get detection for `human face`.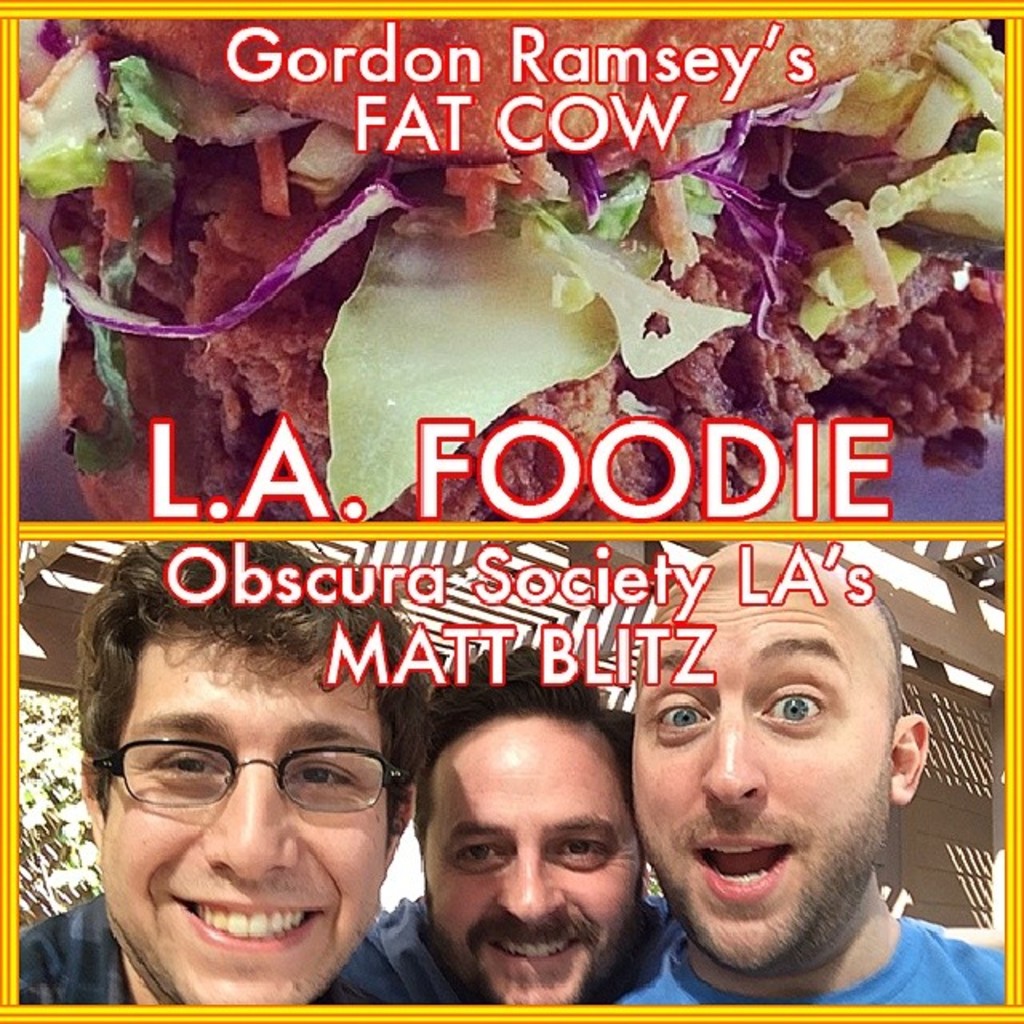
Detection: (419, 723, 630, 1006).
